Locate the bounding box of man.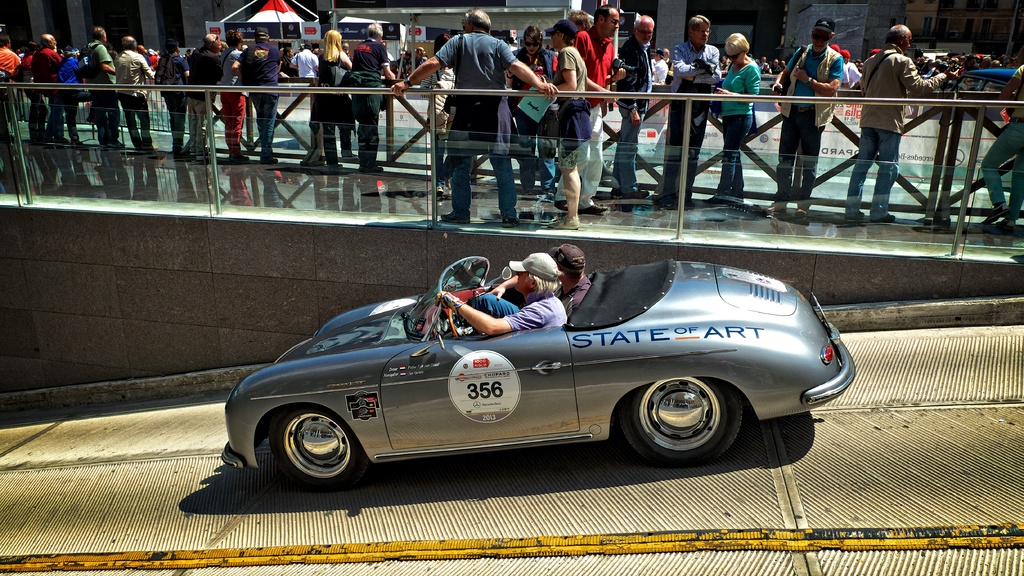
Bounding box: [x1=772, y1=19, x2=841, y2=222].
